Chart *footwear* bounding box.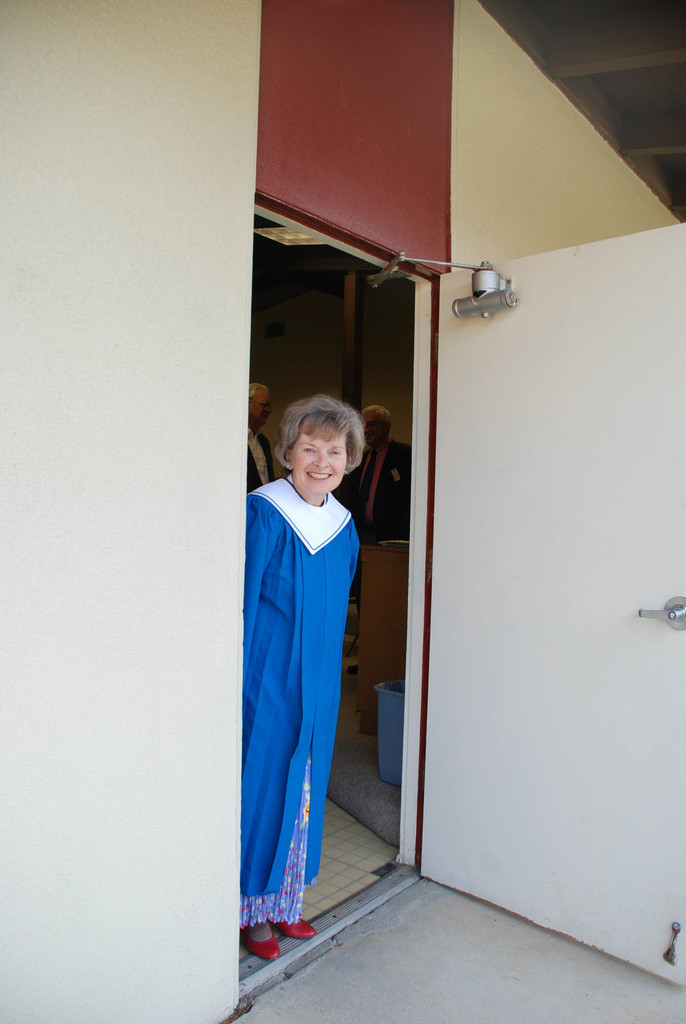
Charted: [x1=276, y1=917, x2=323, y2=941].
